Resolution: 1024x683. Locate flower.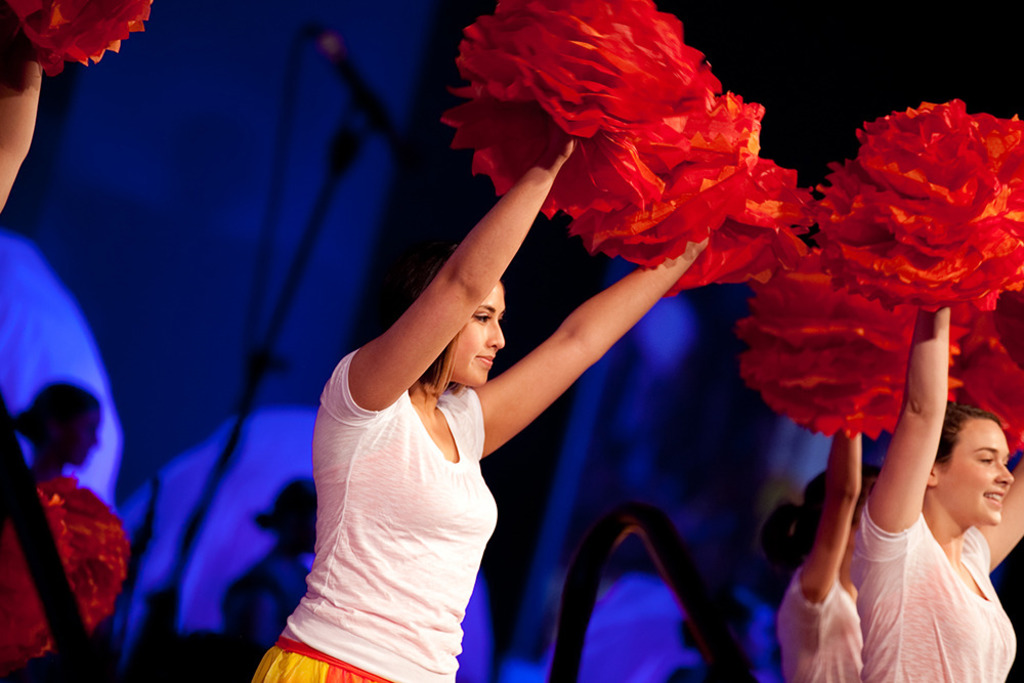
x1=420, y1=13, x2=814, y2=279.
